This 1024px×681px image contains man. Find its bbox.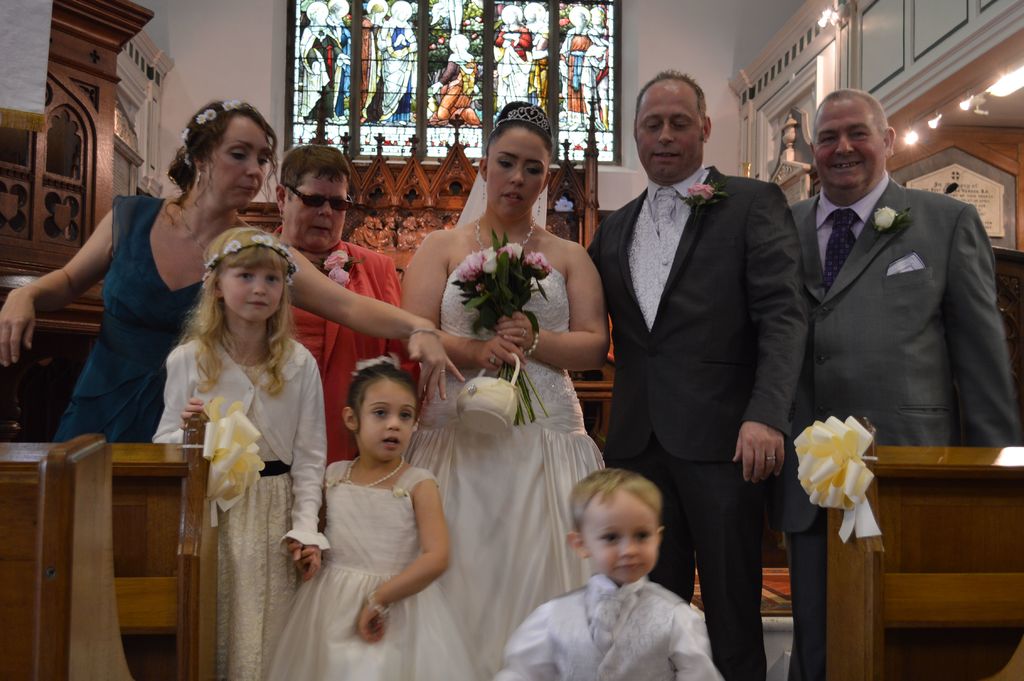
BBox(584, 67, 815, 680).
